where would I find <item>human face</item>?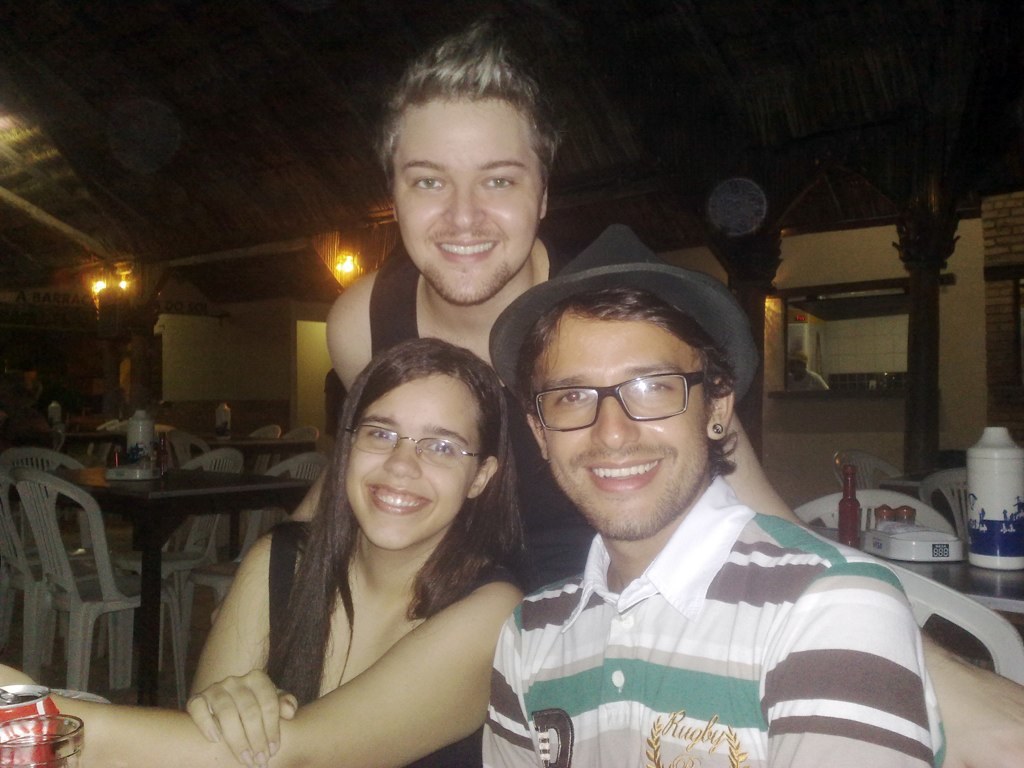
At select_region(392, 103, 542, 306).
